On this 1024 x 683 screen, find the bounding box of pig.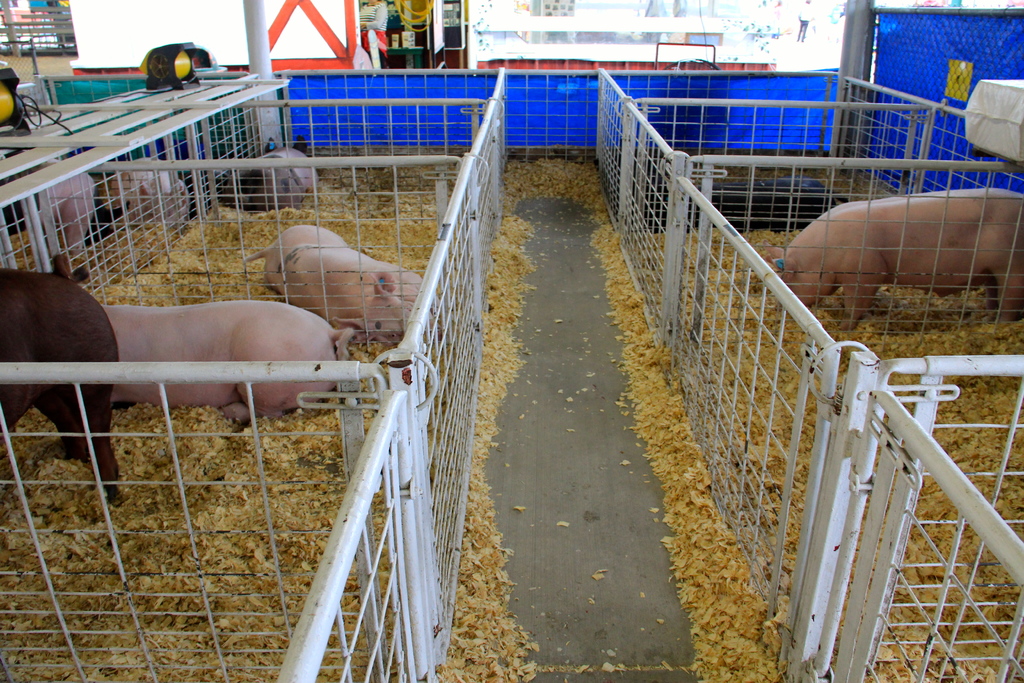
Bounding box: BBox(36, 155, 95, 253).
